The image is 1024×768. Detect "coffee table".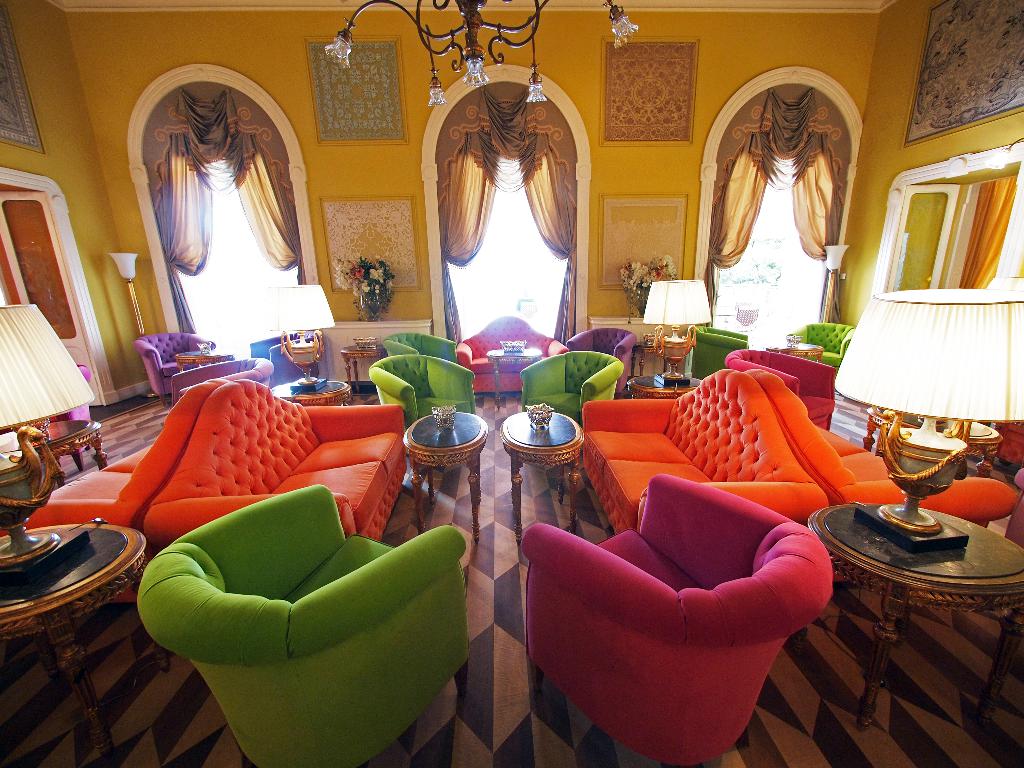
Detection: x1=19 y1=418 x2=111 y2=463.
